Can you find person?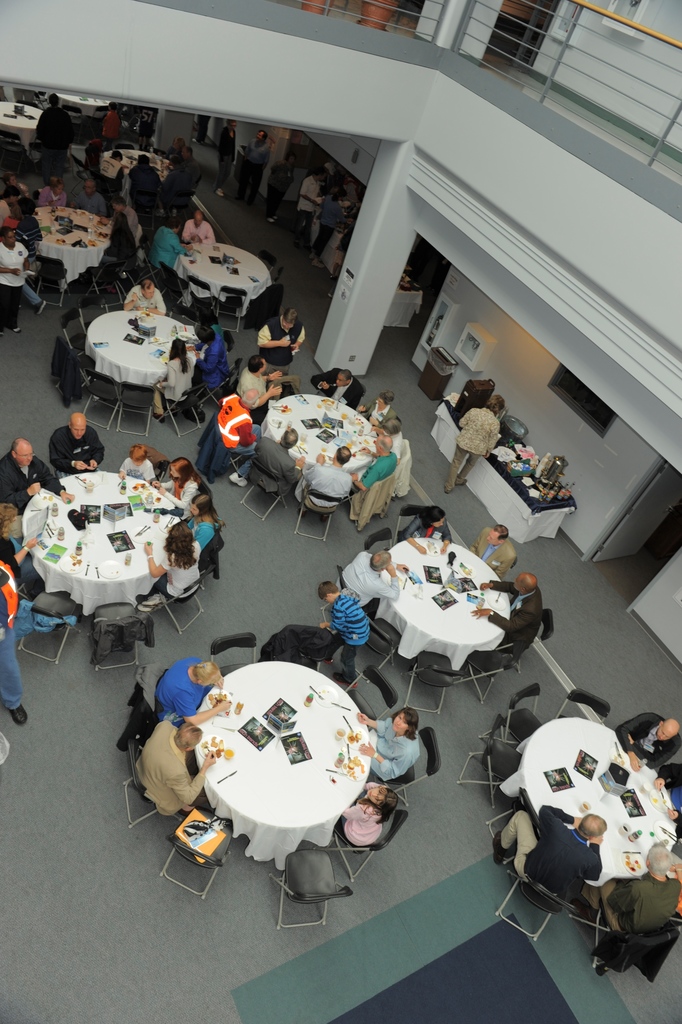
Yes, bounding box: [622, 711, 678, 780].
